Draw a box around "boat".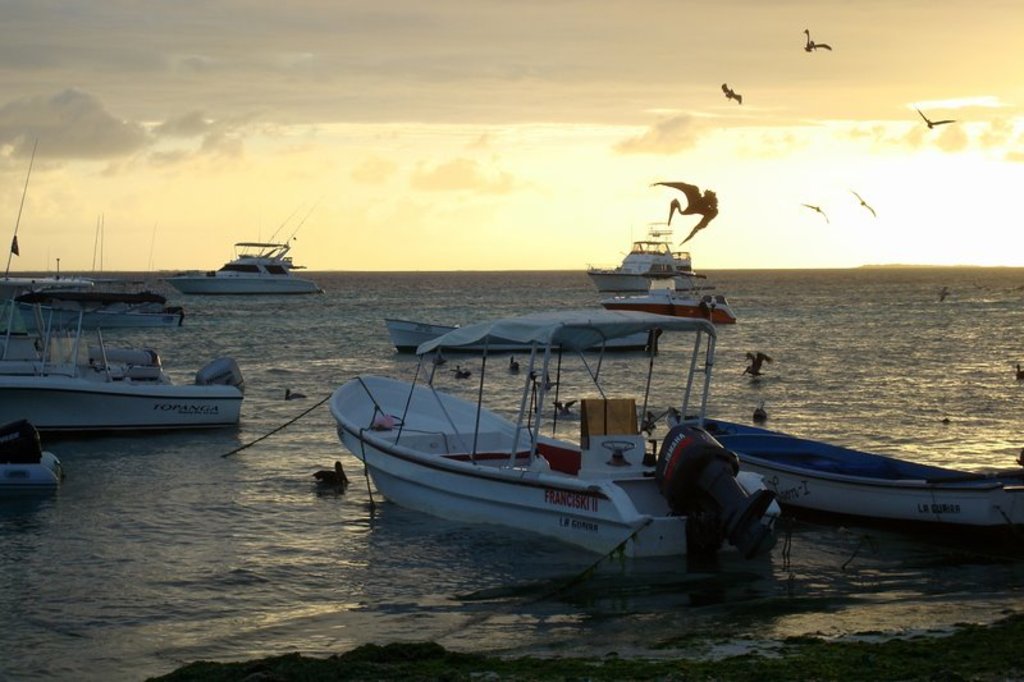
{"left": 92, "top": 216, "right": 145, "bottom": 301}.
